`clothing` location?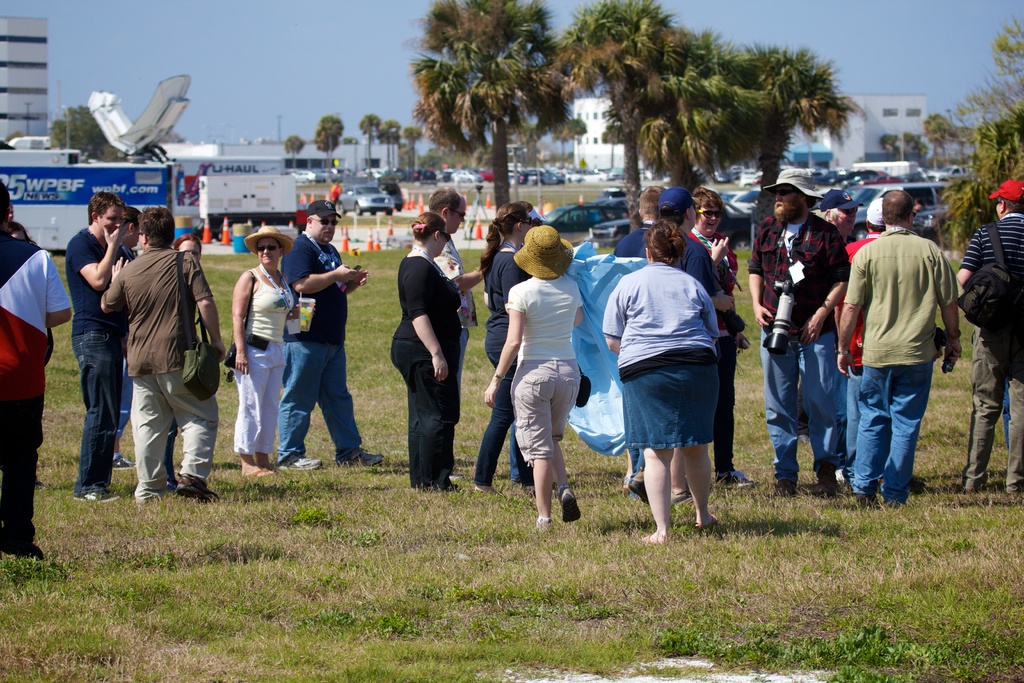
box(682, 231, 728, 465)
